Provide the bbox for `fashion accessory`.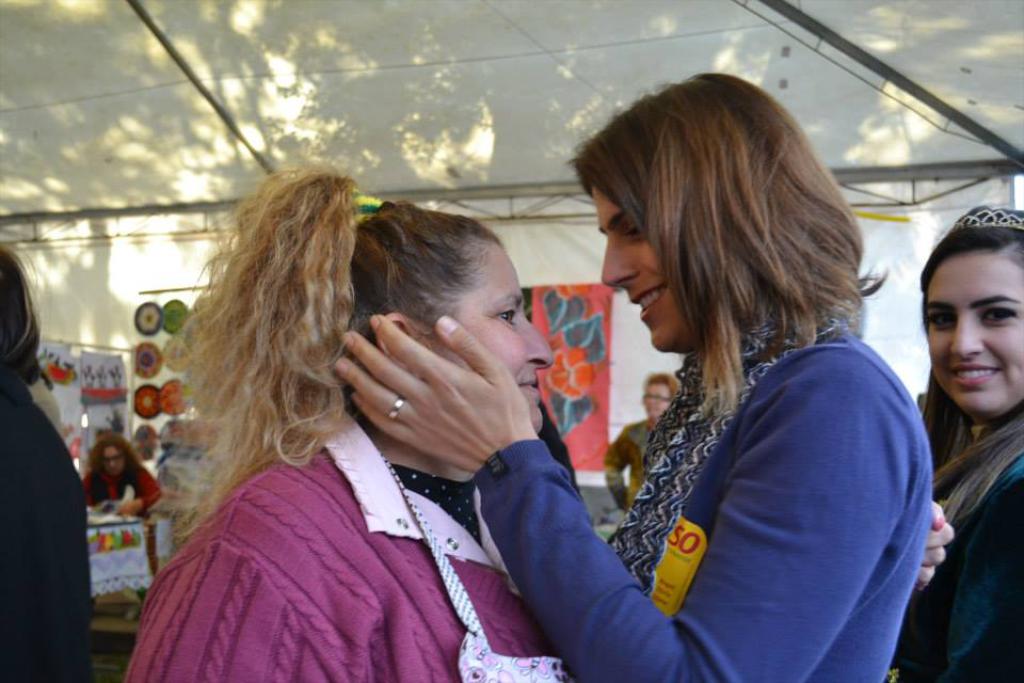
rect(951, 206, 1023, 233).
